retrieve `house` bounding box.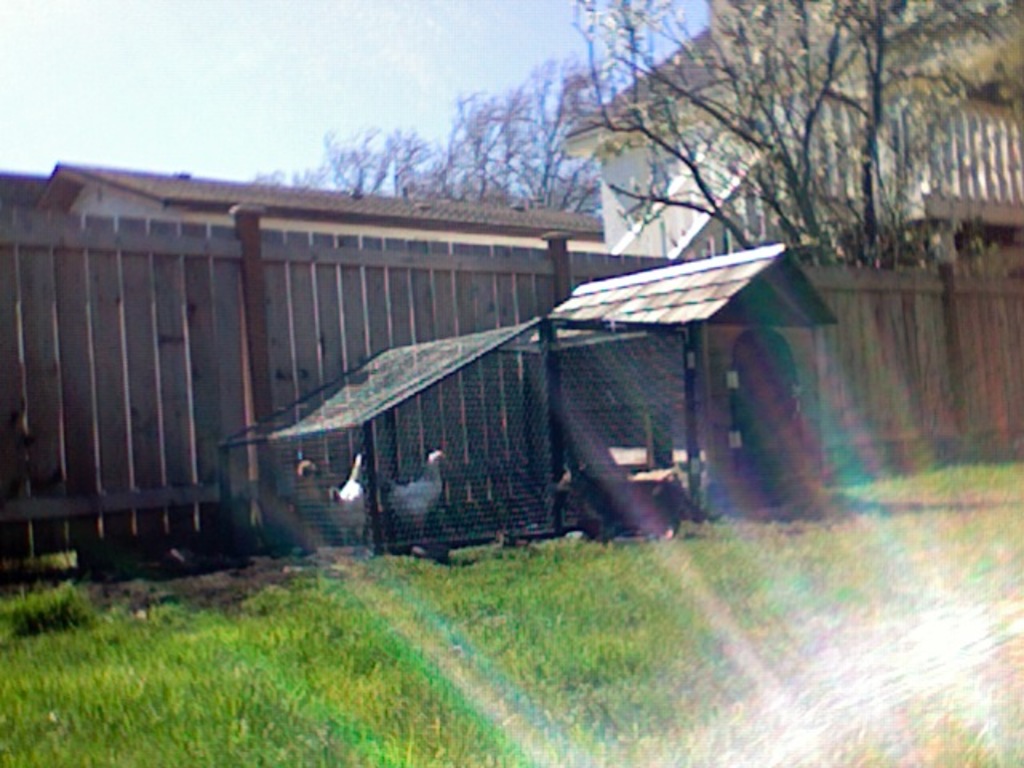
Bounding box: left=661, top=0, right=1022, bottom=501.
